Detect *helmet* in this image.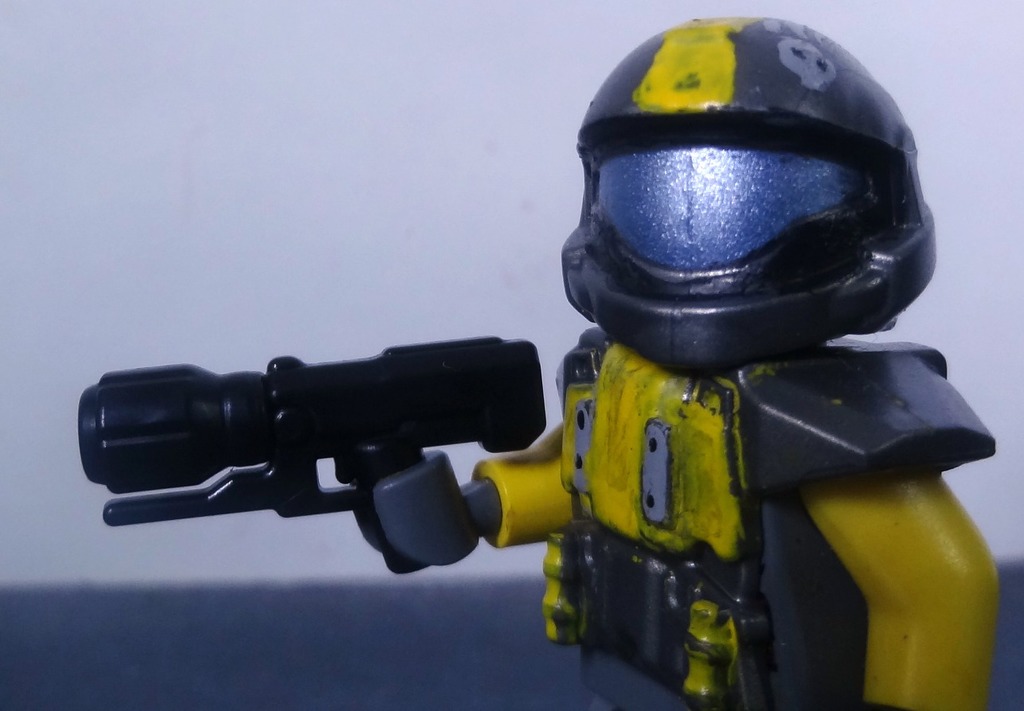
Detection: (561,17,939,379).
